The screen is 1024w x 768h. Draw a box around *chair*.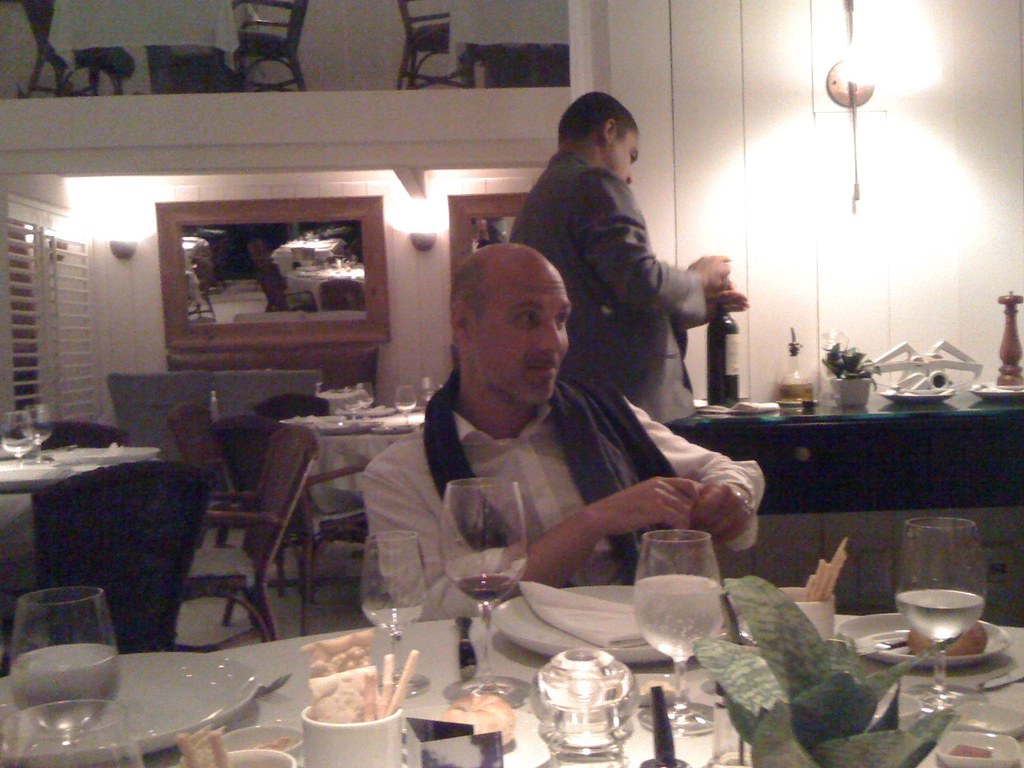
257 388 334 420.
